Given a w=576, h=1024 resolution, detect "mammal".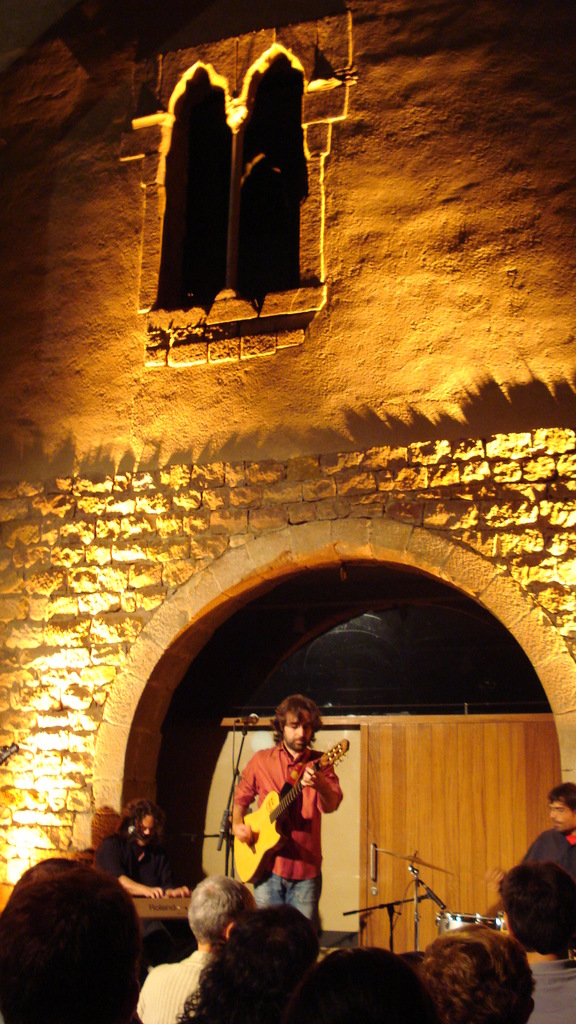
(495,772,575,972).
